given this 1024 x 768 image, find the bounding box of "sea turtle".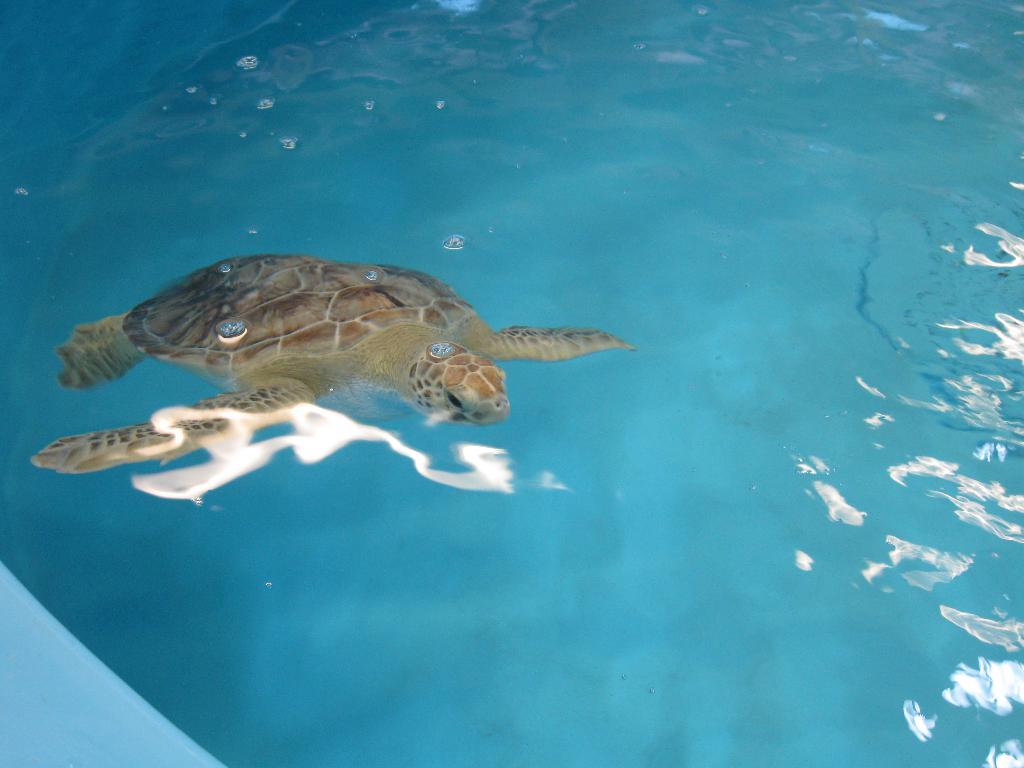
crop(28, 250, 645, 477).
